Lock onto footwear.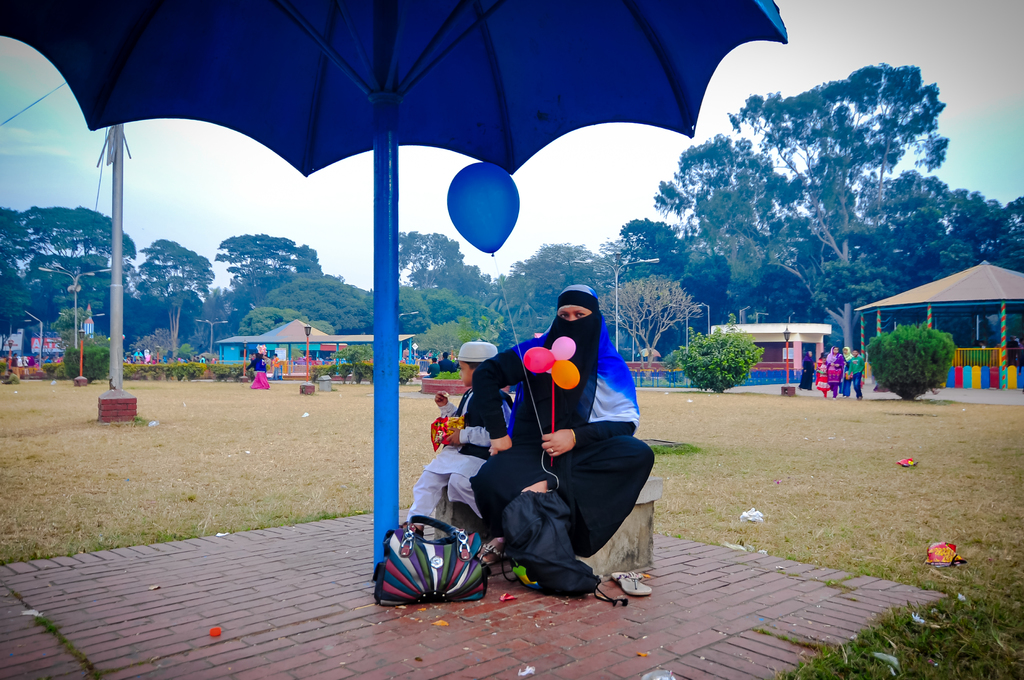
Locked: locate(477, 535, 502, 564).
